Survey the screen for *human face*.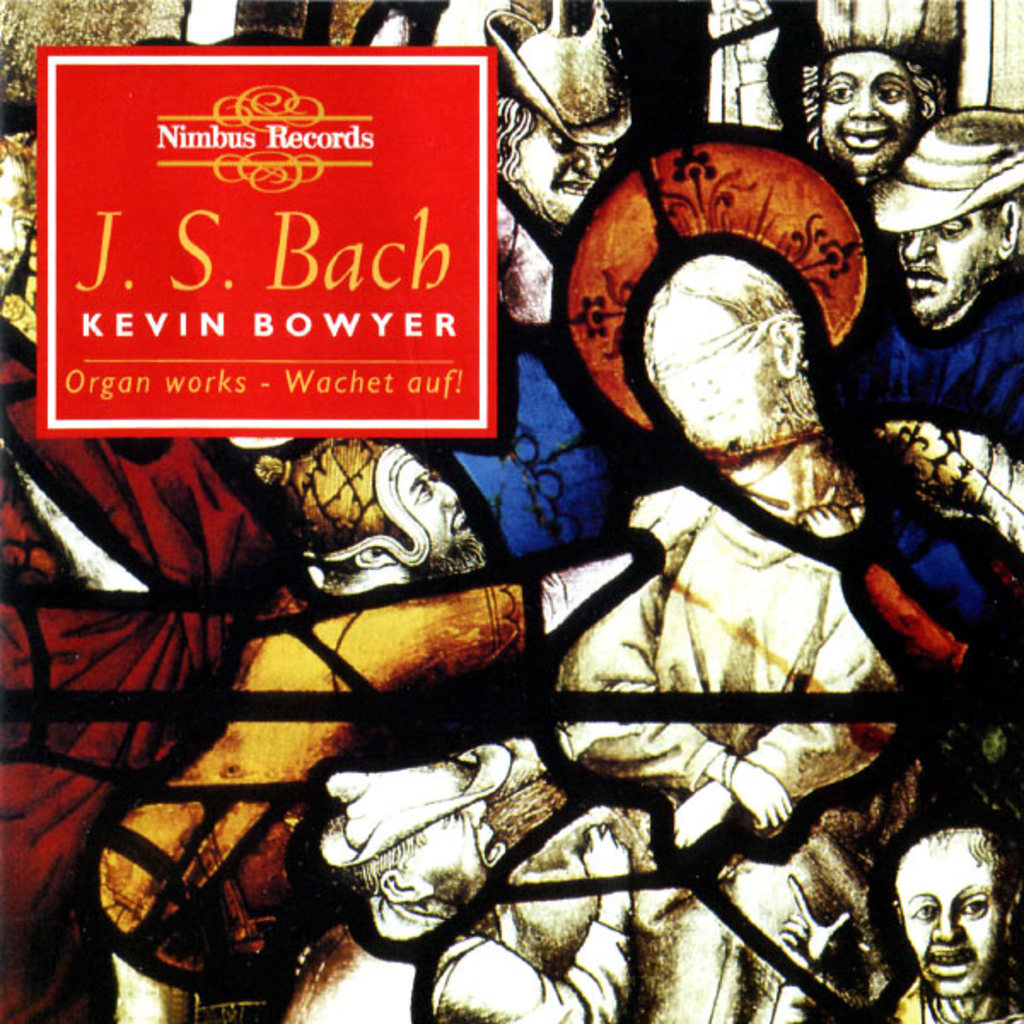
Survey found: bbox=[817, 48, 923, 183].
